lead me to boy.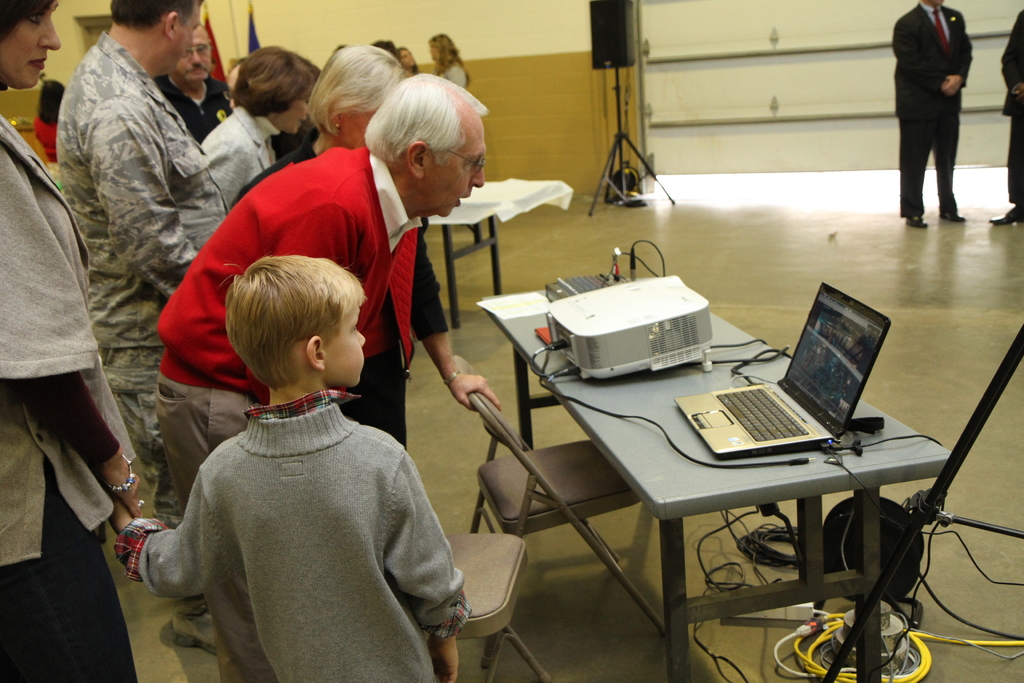
Lead to left=106, top=259, right=472, bottom=682.
